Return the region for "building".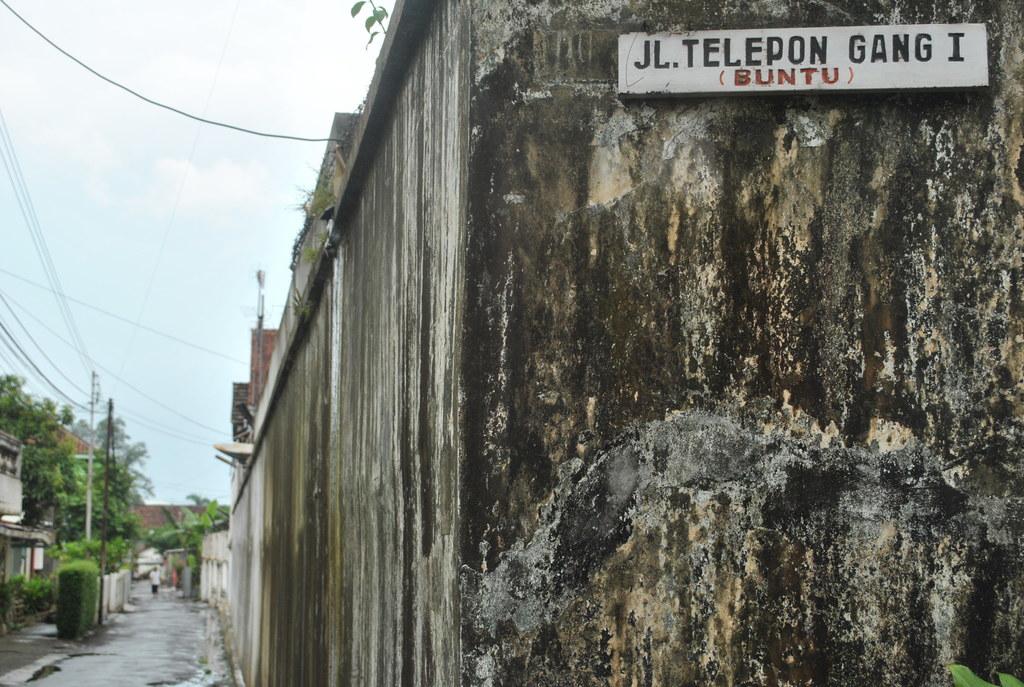
l=129, t=502, r=208, b=580.
